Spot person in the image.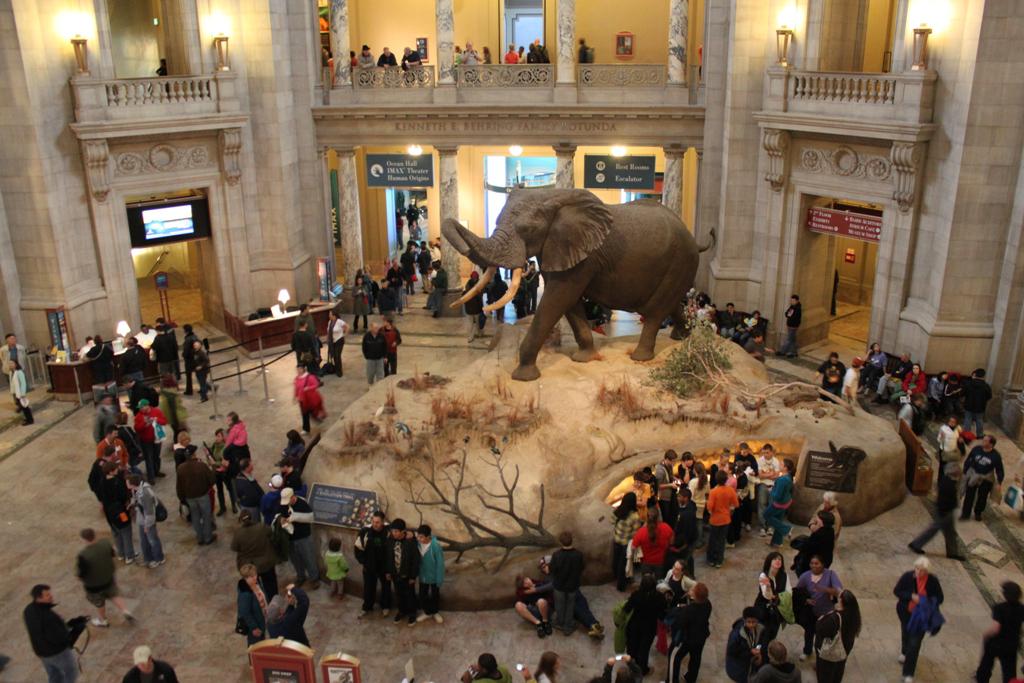
person found at <box>275,485,323,588</box>.
